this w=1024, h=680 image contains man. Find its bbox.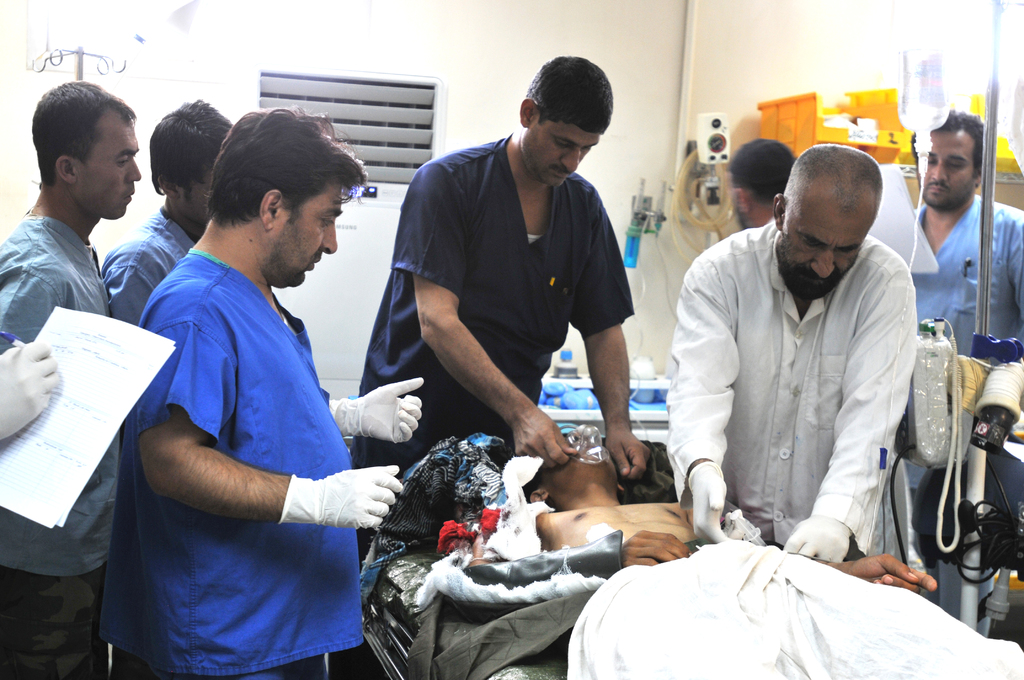
box=[677, 122, 953, 583].
